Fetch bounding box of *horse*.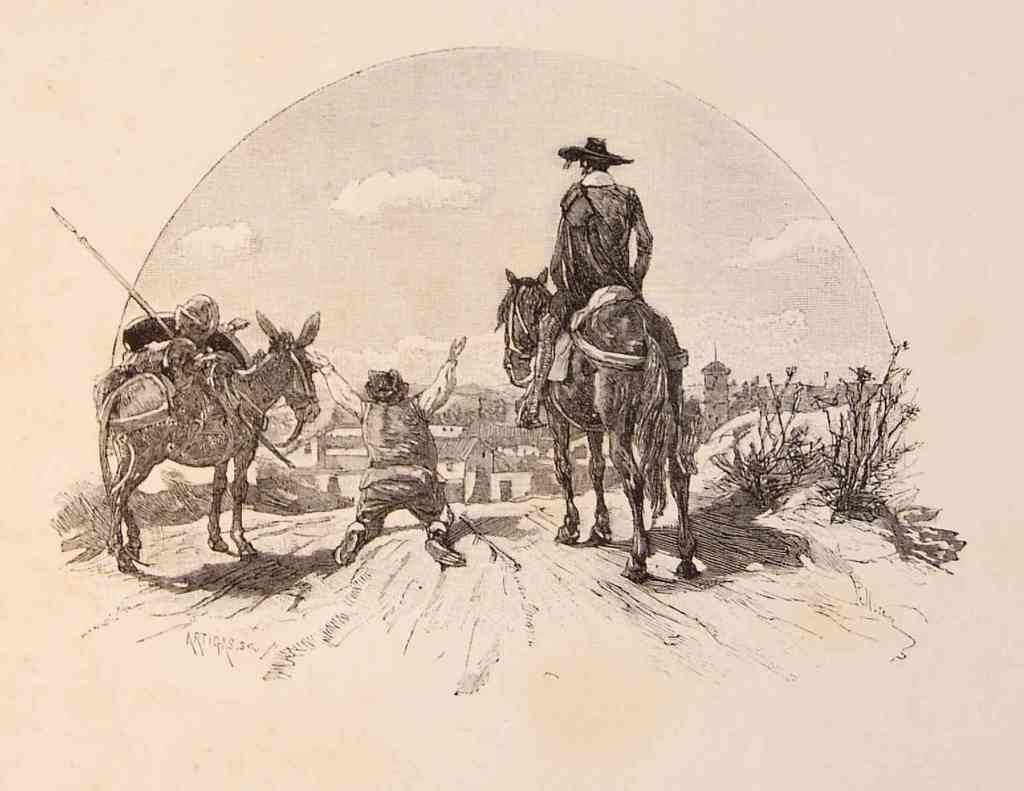
Bbox: left=495, top=267, right=698, bottom=587.
